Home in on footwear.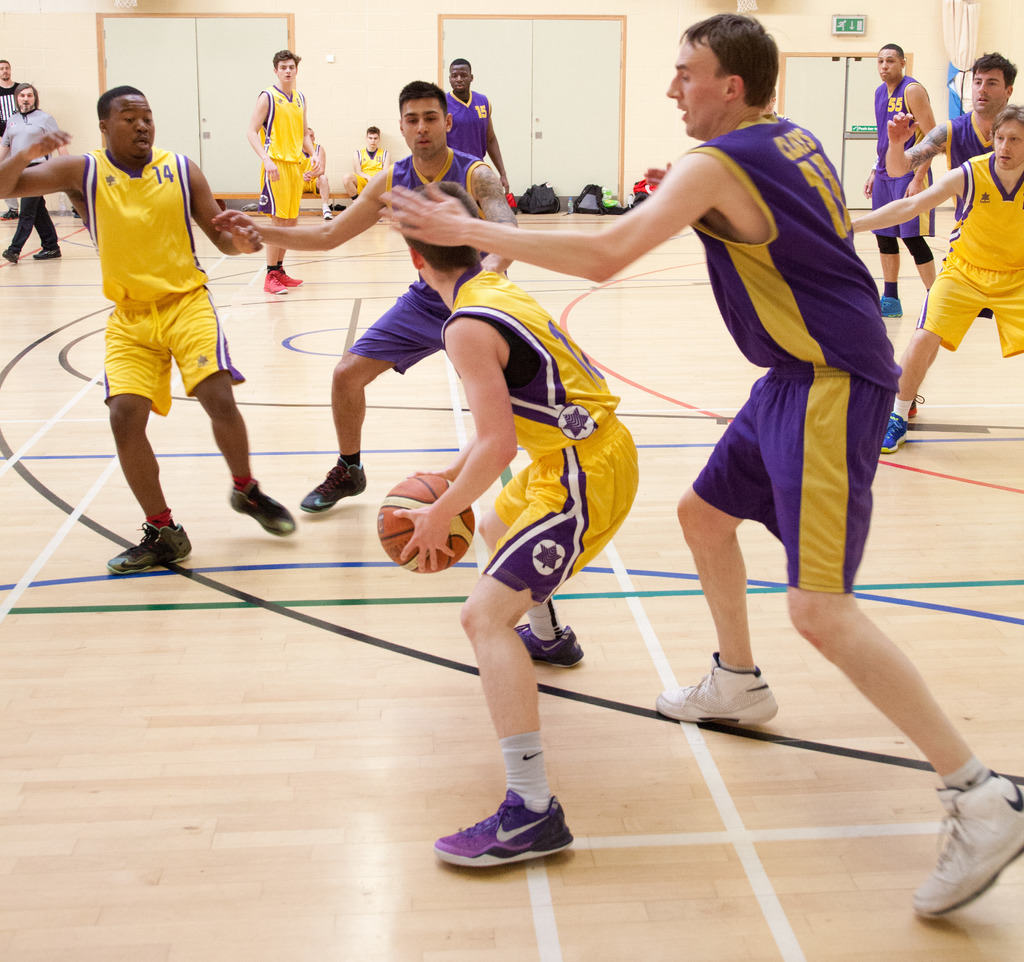
Homed in at [x1=258, y1=268, x2=289, y2=296].
